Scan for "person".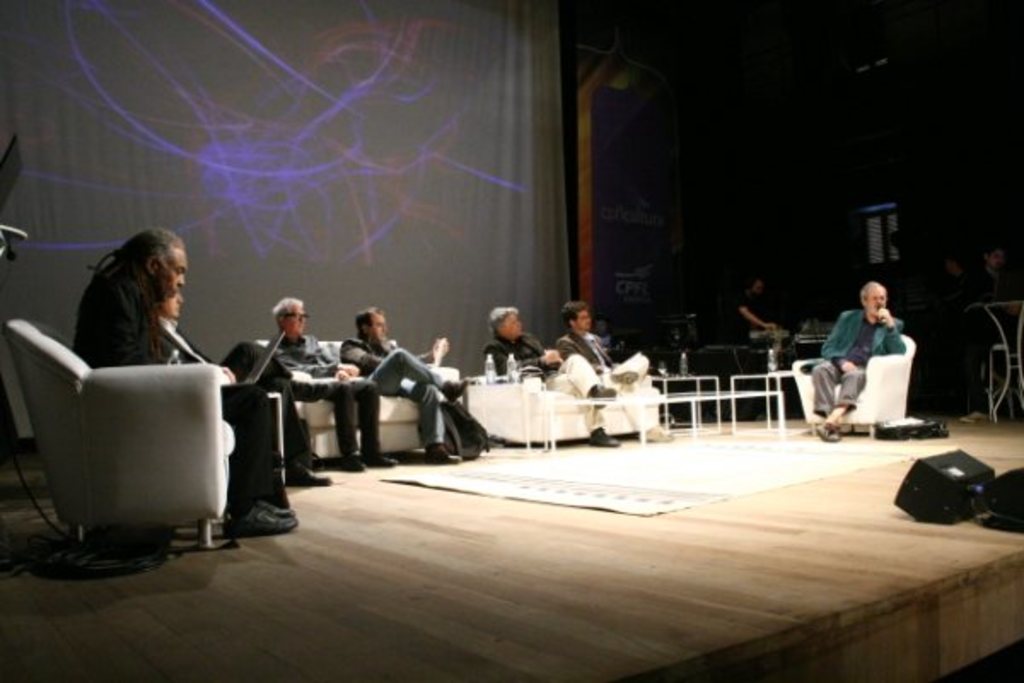
Scan result: bbox(814, 282, 906, 439).
